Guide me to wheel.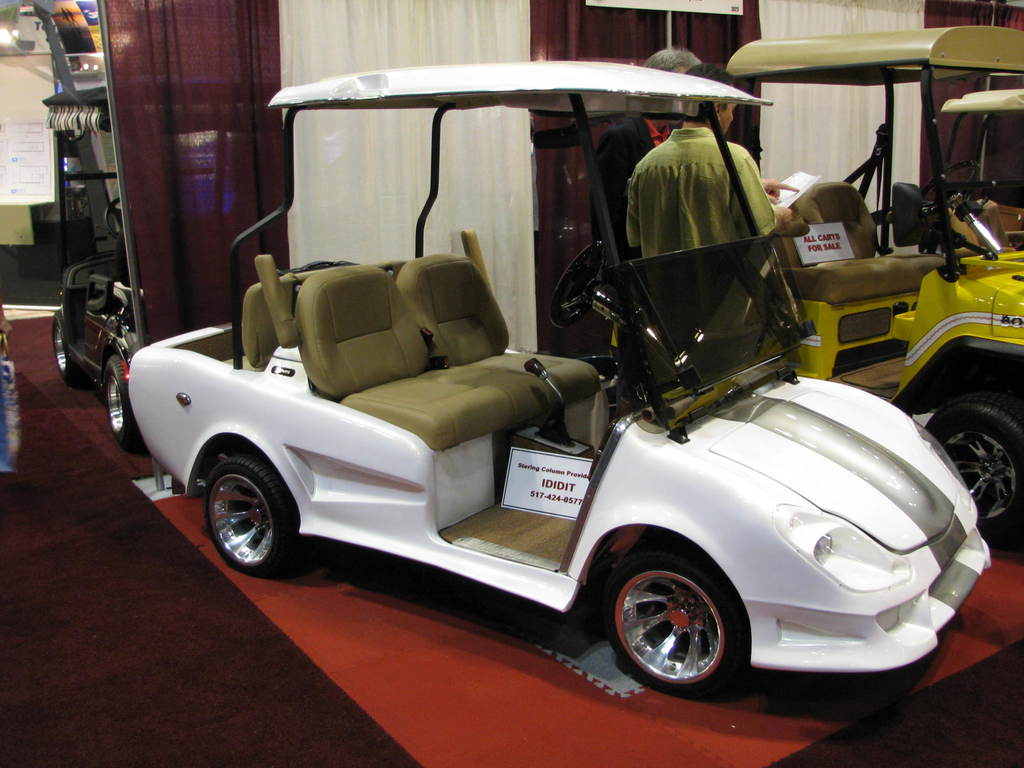
Guidance: 202,451,312,575.
